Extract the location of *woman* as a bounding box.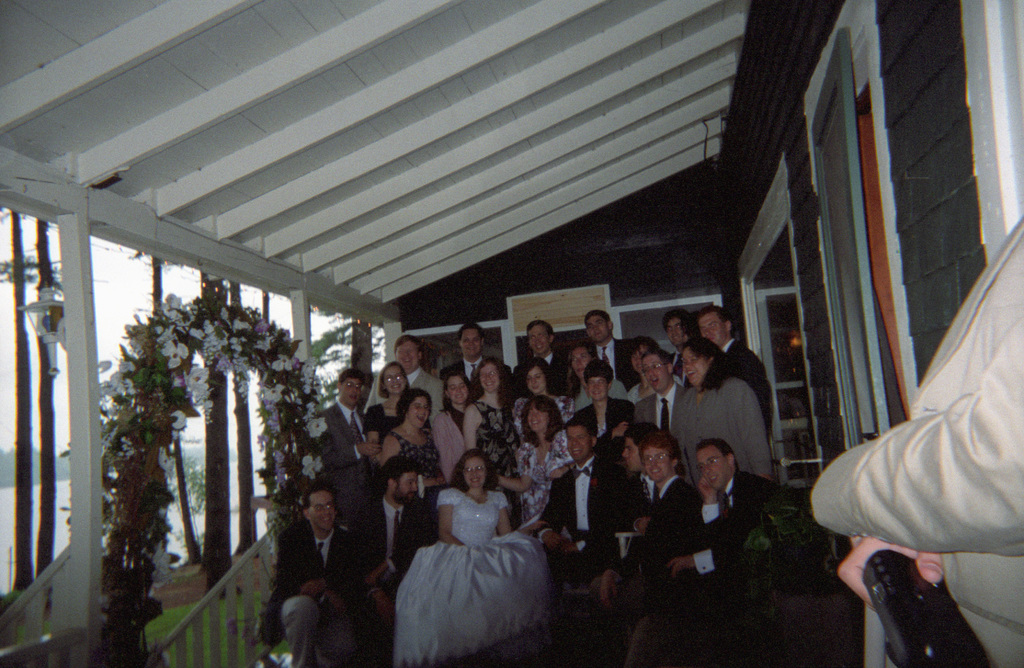
locate(665, 330, 786, 503).
